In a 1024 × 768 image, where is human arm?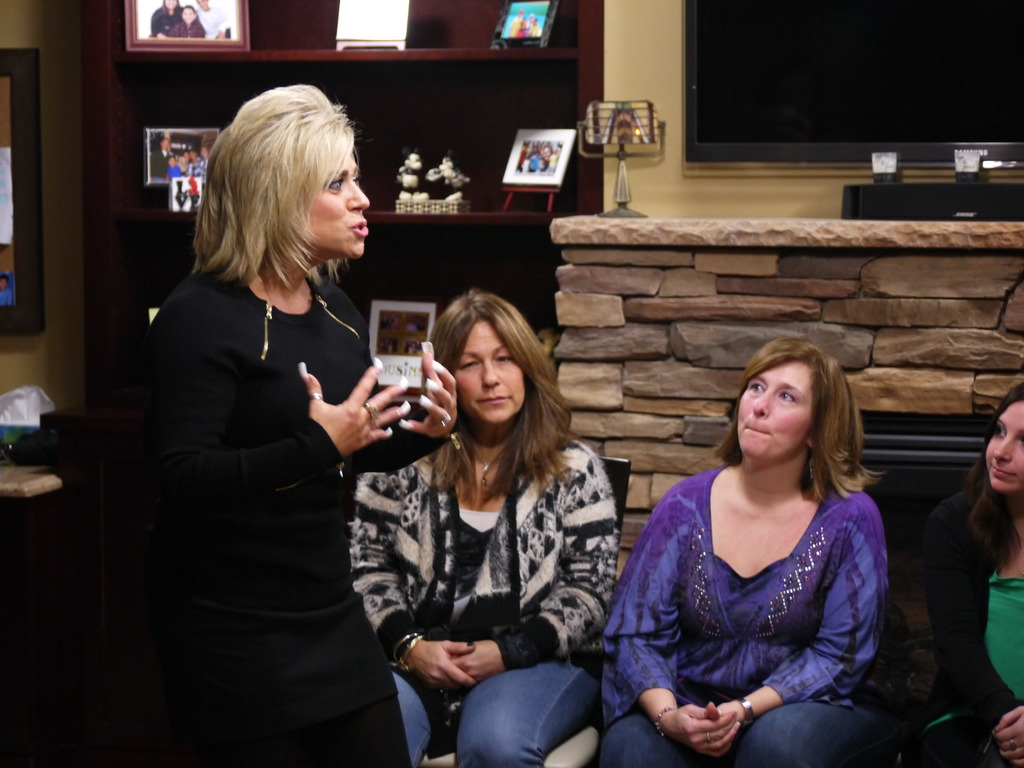
x1=694, y1=495, x2=897, y2=754.
